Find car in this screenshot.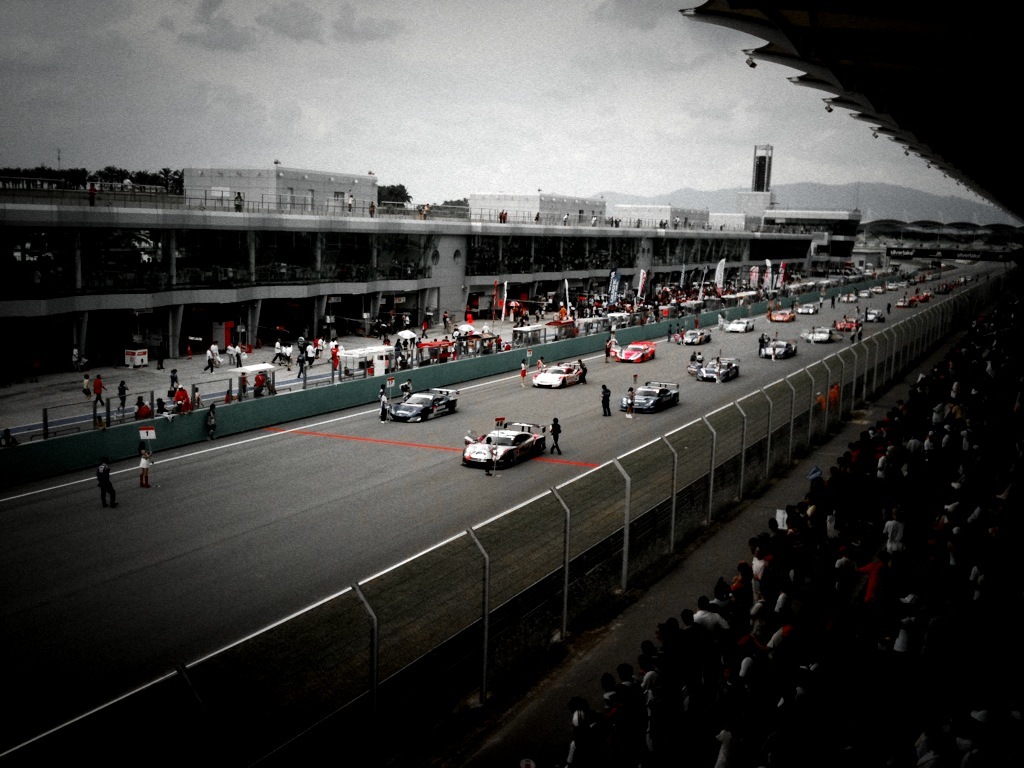
The bounding box for car is BBox(626, 376, 681, 416).
